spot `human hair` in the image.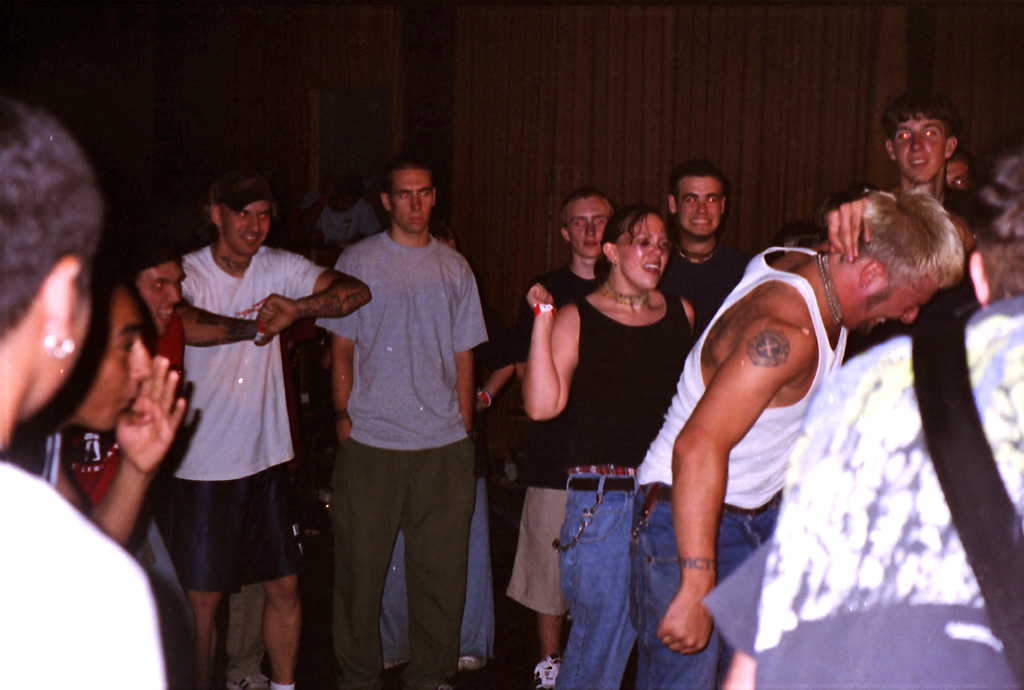
`human hair` found at l=0, t=91, r=104, b=338.
